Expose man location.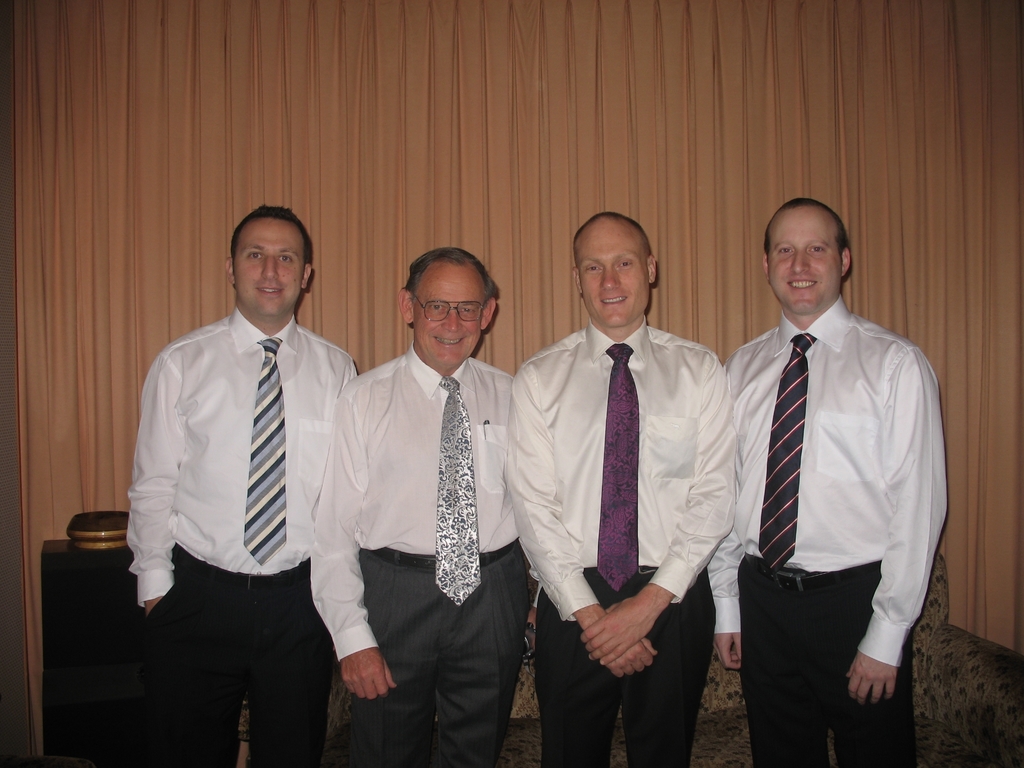
Exposed at select_region(115, 198, 380, 767).
